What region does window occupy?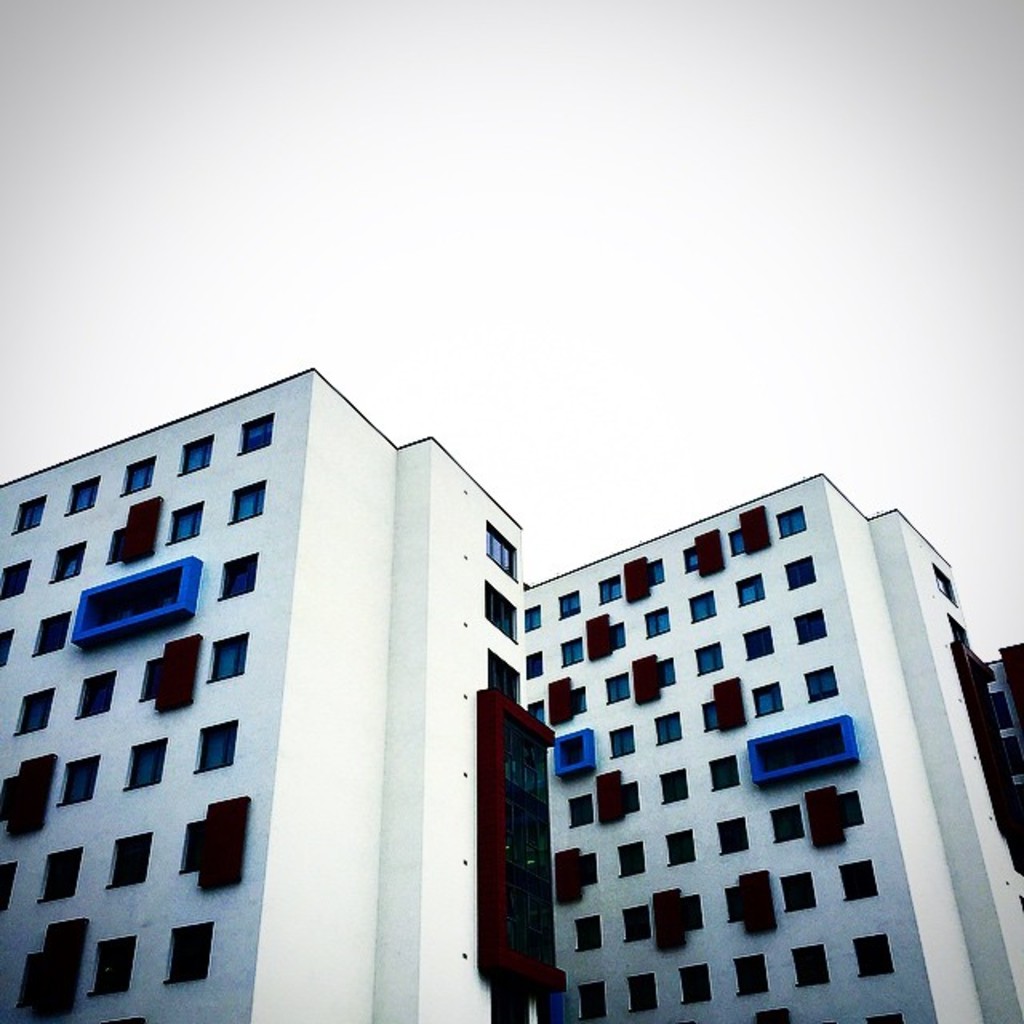
crop(782, 552, 816, 589).
